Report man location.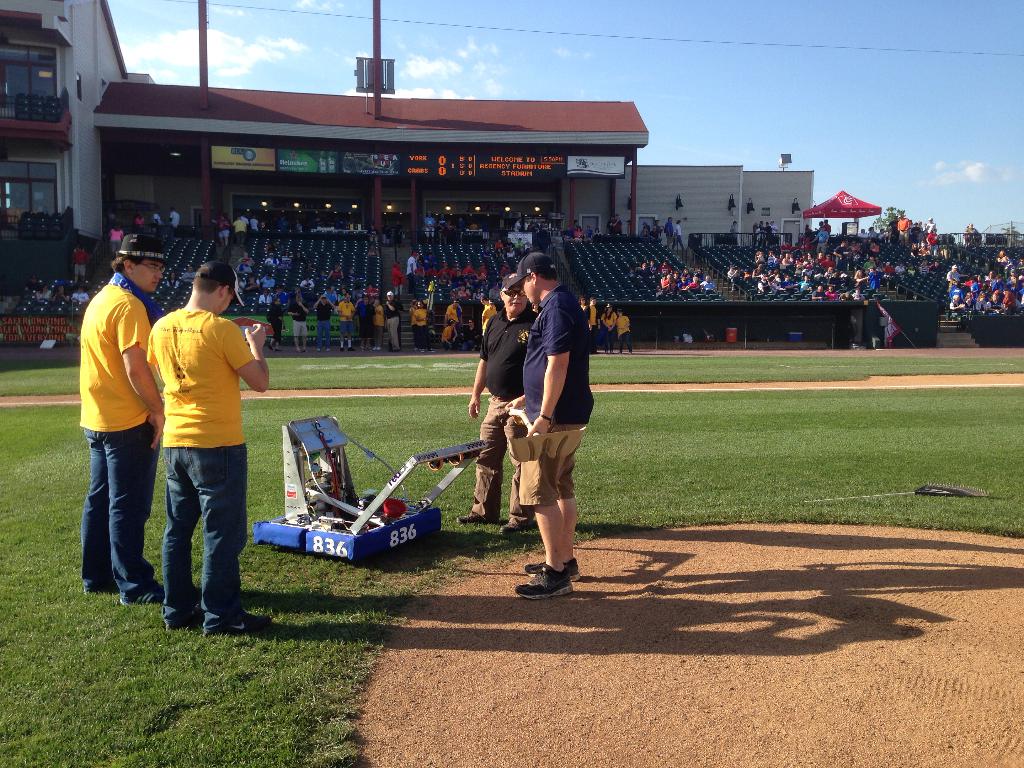
Report: l=234, t=249, r=254, b=279.
